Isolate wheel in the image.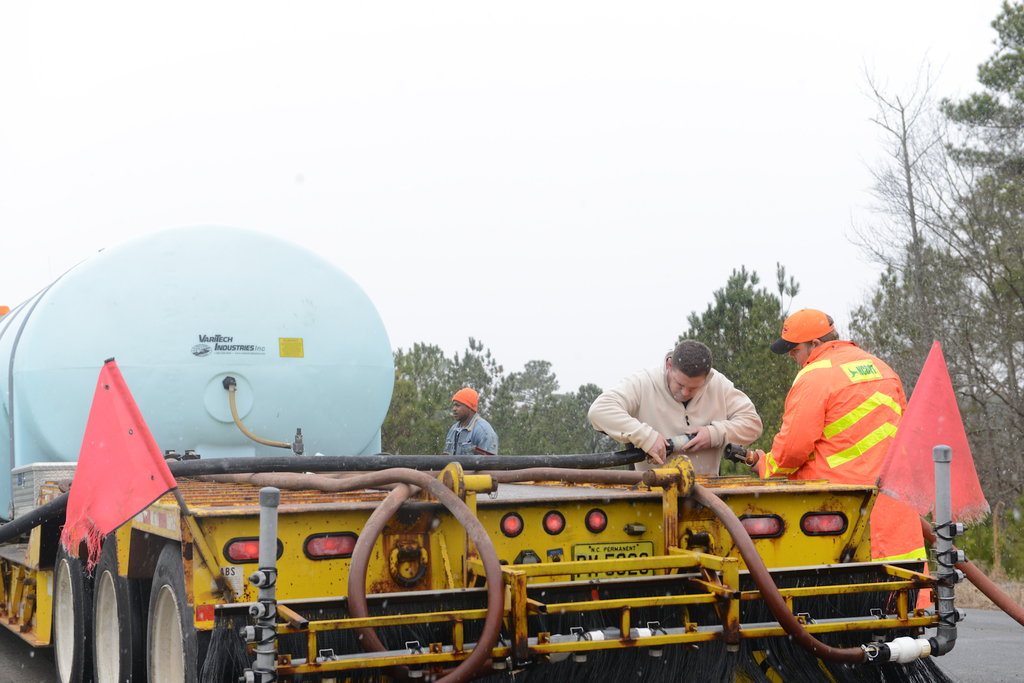
Isolated region: x1=52, y1=534, x2=93, y2=682.
